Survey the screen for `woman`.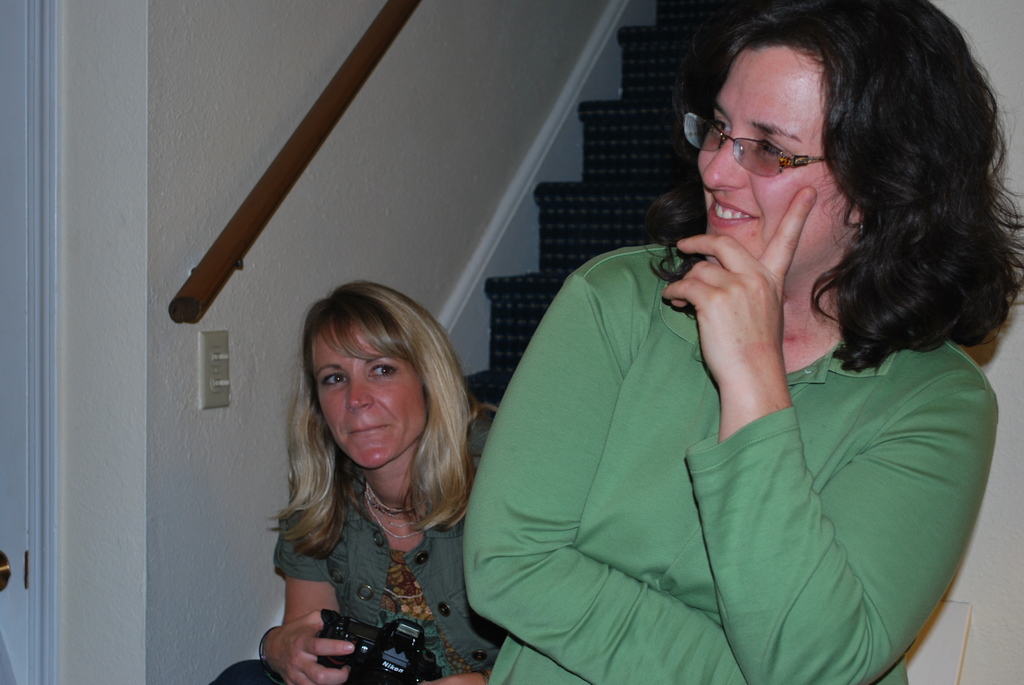
Survey found: locate(200, 284, 504, 684).
